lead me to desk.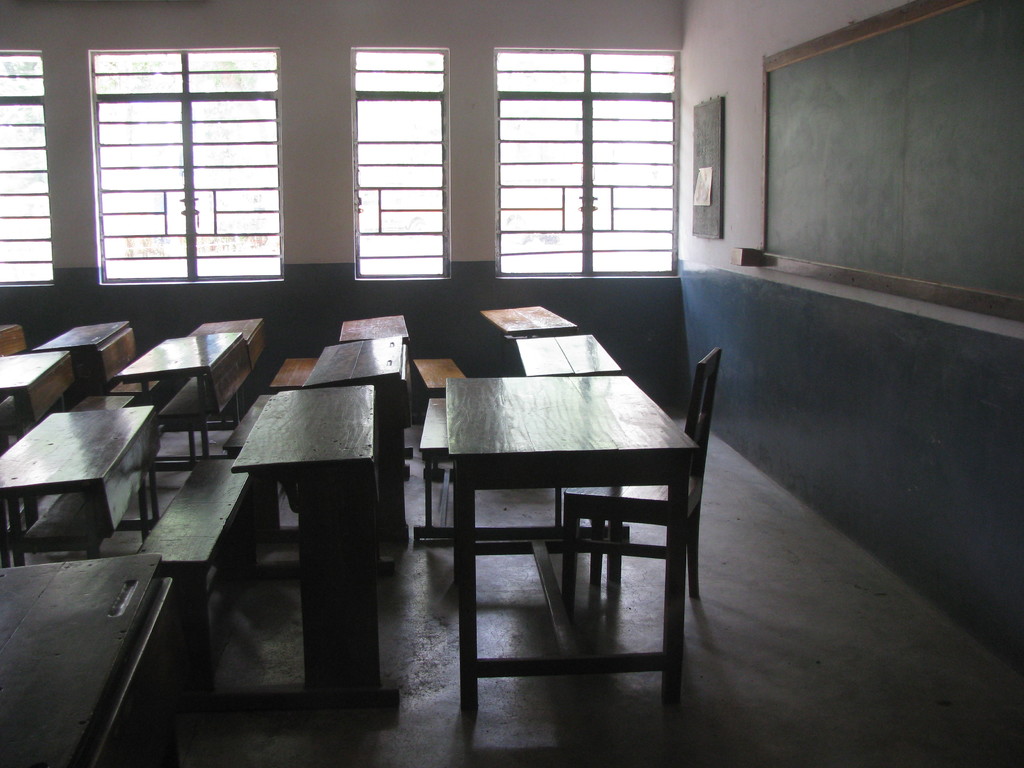
Lead to select_region(24, 318, 133, 354).
